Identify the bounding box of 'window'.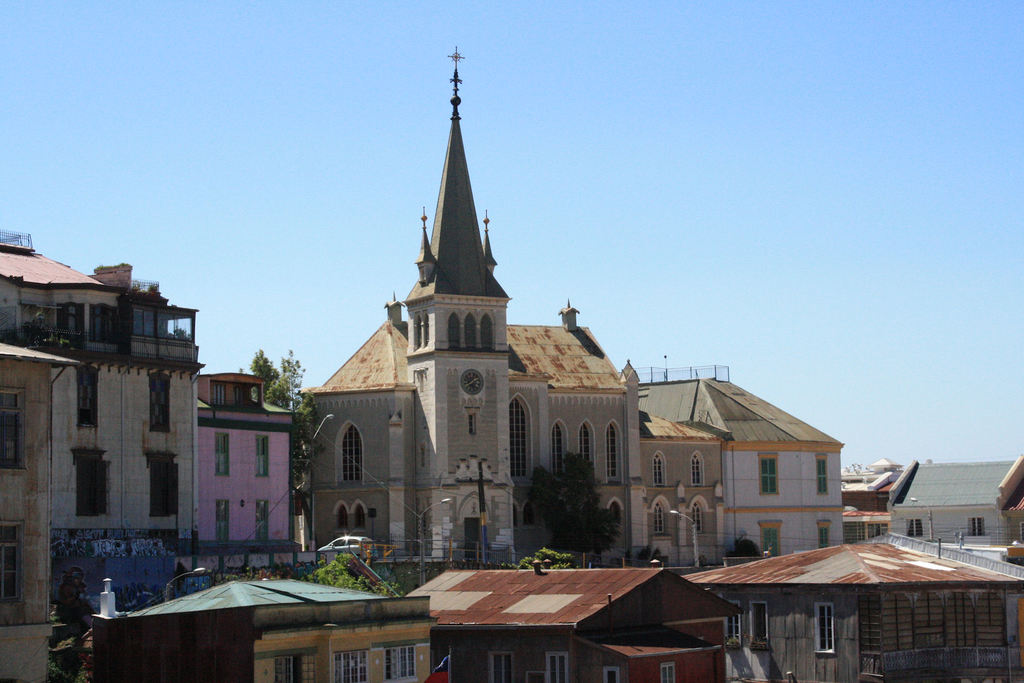
(x1=213, y1=499, x2=230, y2=536).
